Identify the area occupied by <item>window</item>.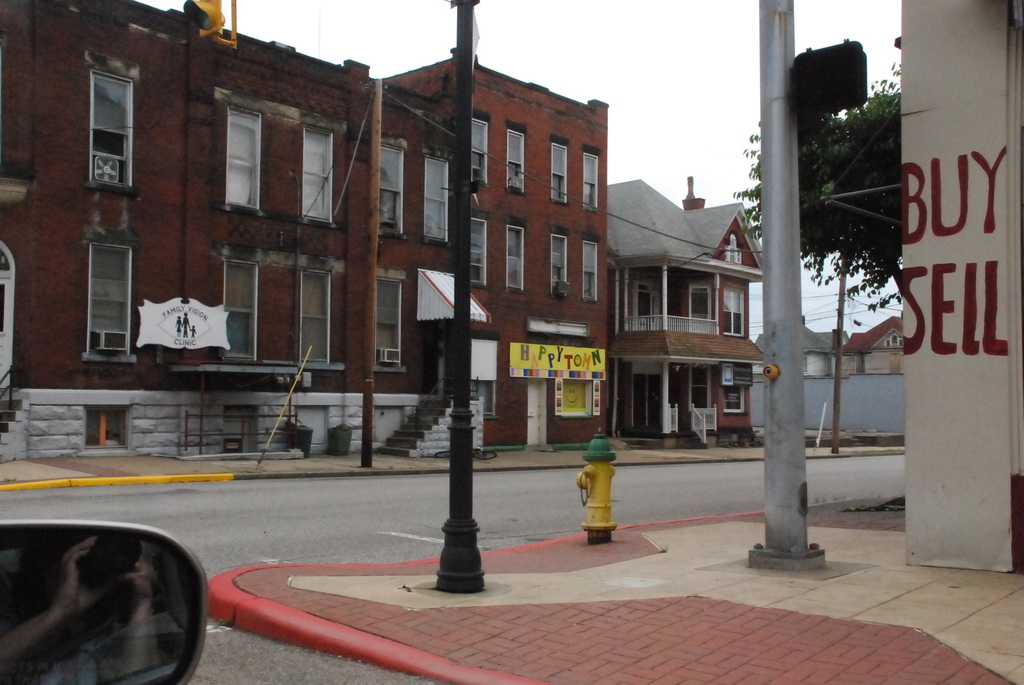
Area: [506,120,527,194].
